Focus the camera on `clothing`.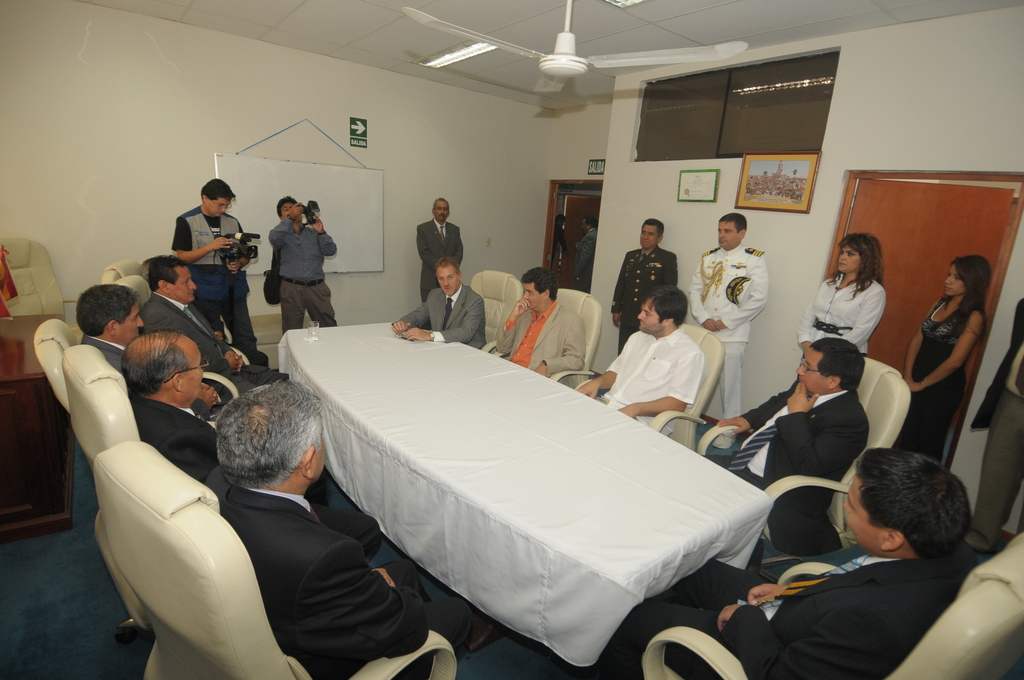
Focus region: <region>207, 463, 480, 675</region>.
